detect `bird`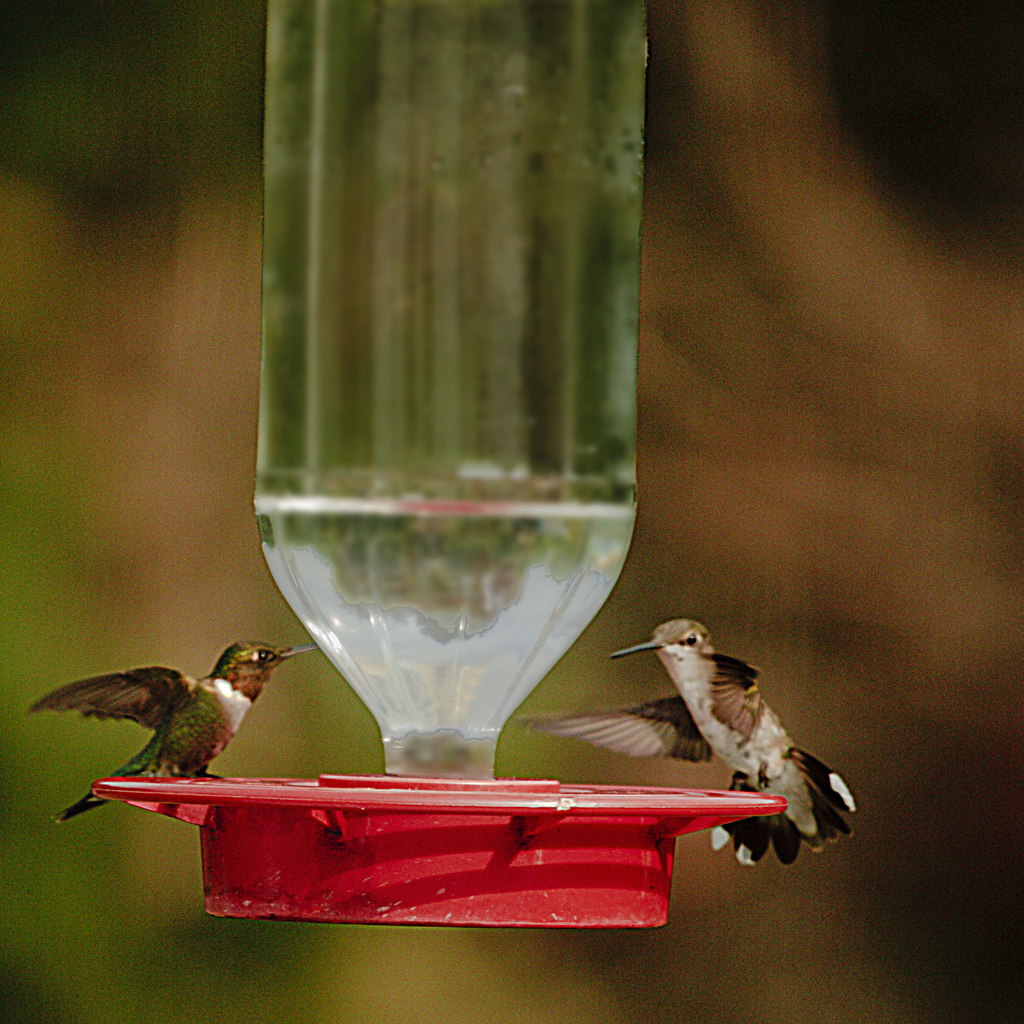
[x1=521, y1=615, x2=862, y2=872]
